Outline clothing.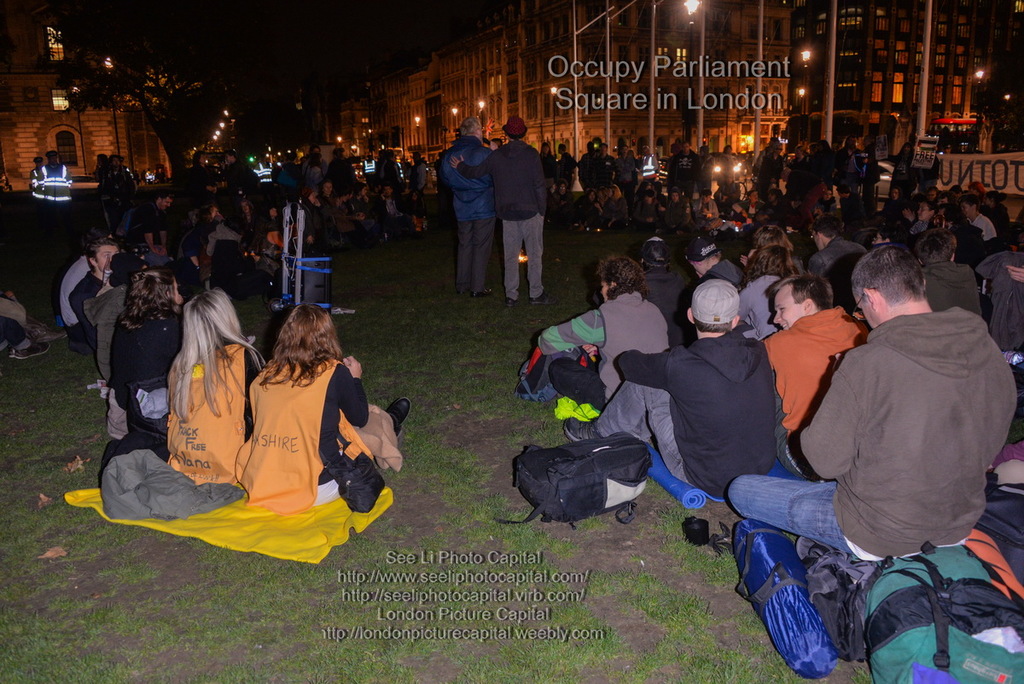
Outline: (x1=576, y1=147, x2=605, y2=189).
